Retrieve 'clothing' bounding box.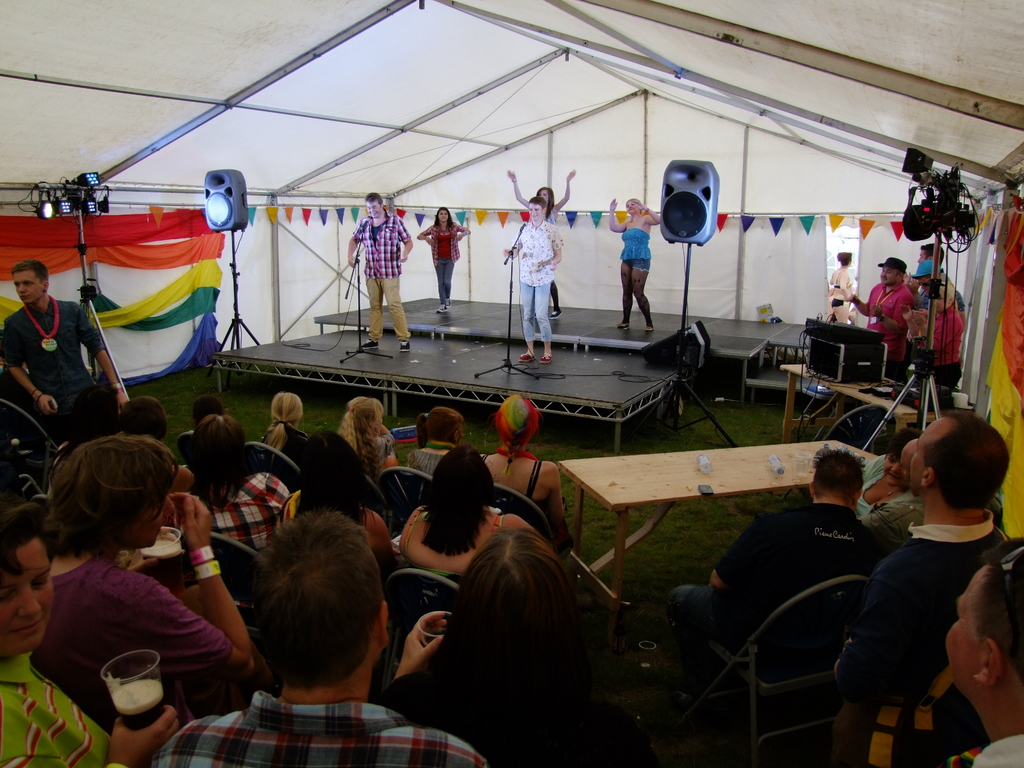
Bounding box: 1/650/132/767.
